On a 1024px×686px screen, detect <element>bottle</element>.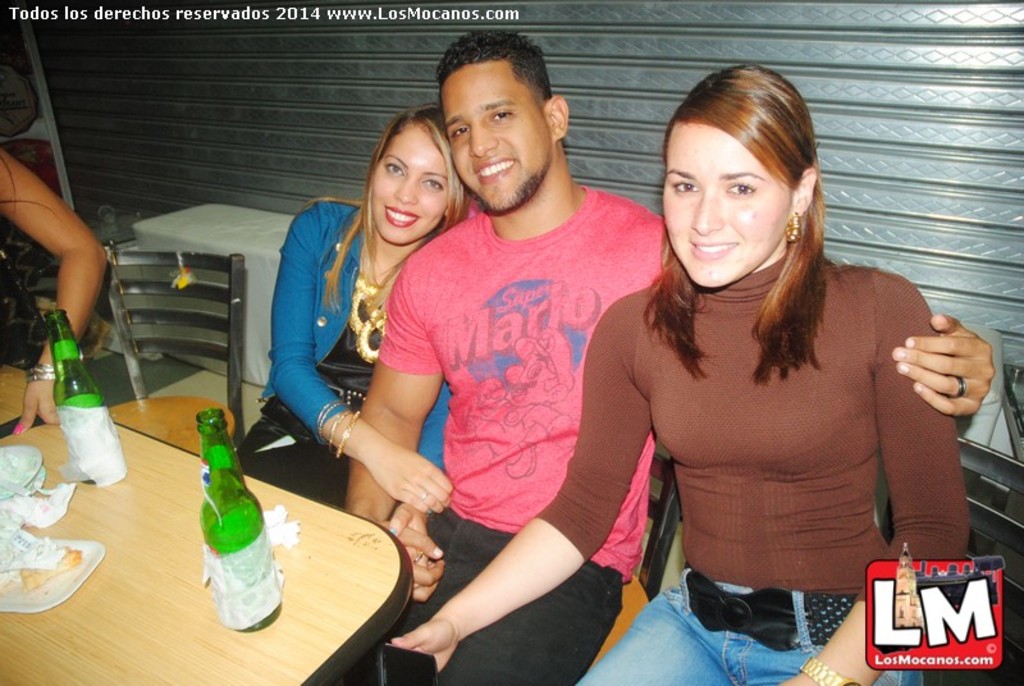
<bbox>42, 312, 125, 488</bbox>.
